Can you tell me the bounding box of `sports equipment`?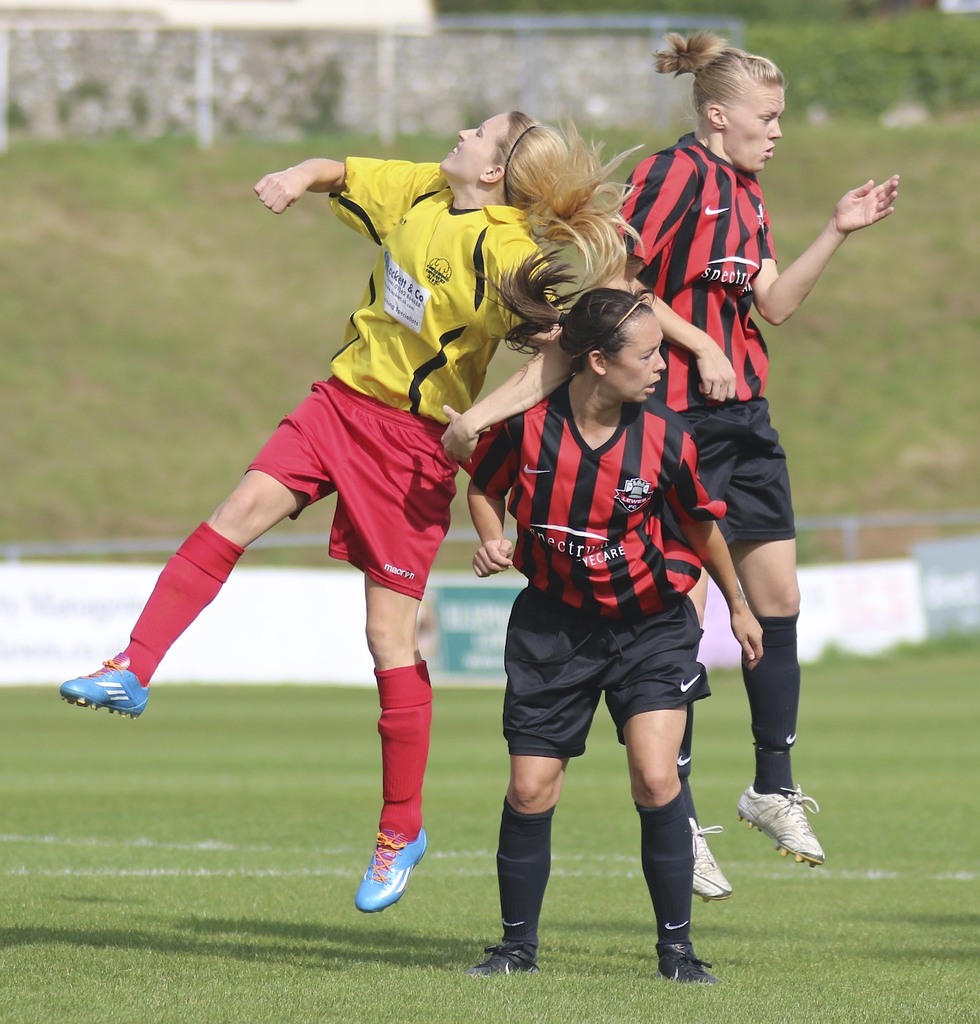
bbox=(692, 814, 734, 906).
